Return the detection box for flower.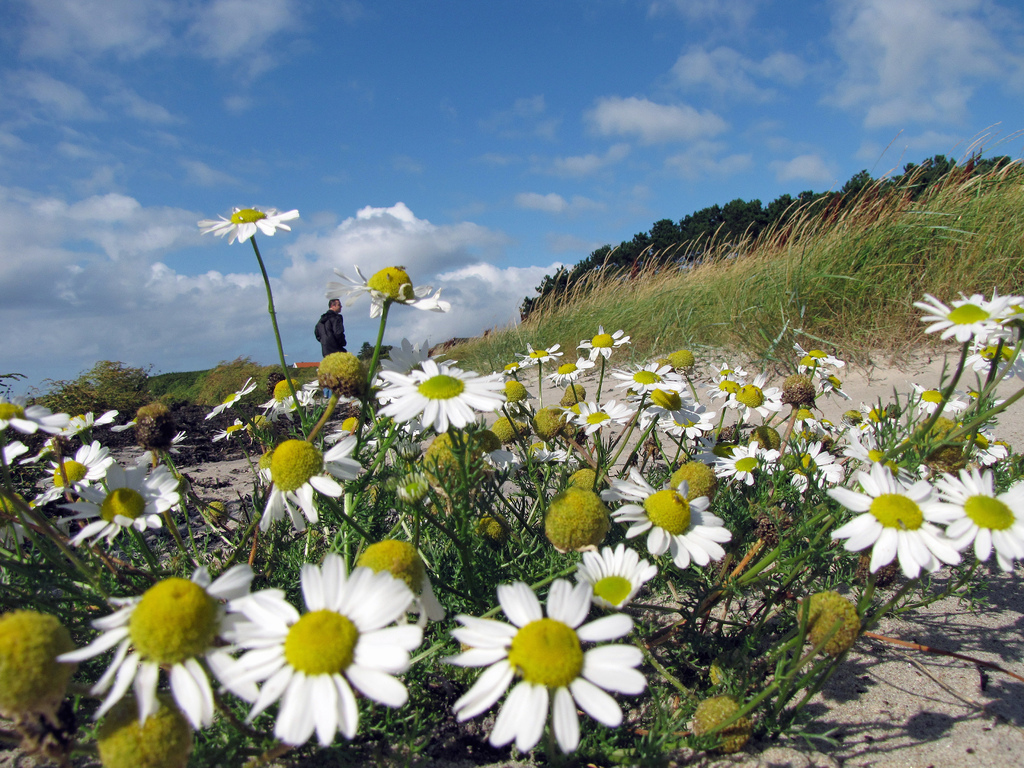
(left=227, top=545, right=426, bottom=739).
